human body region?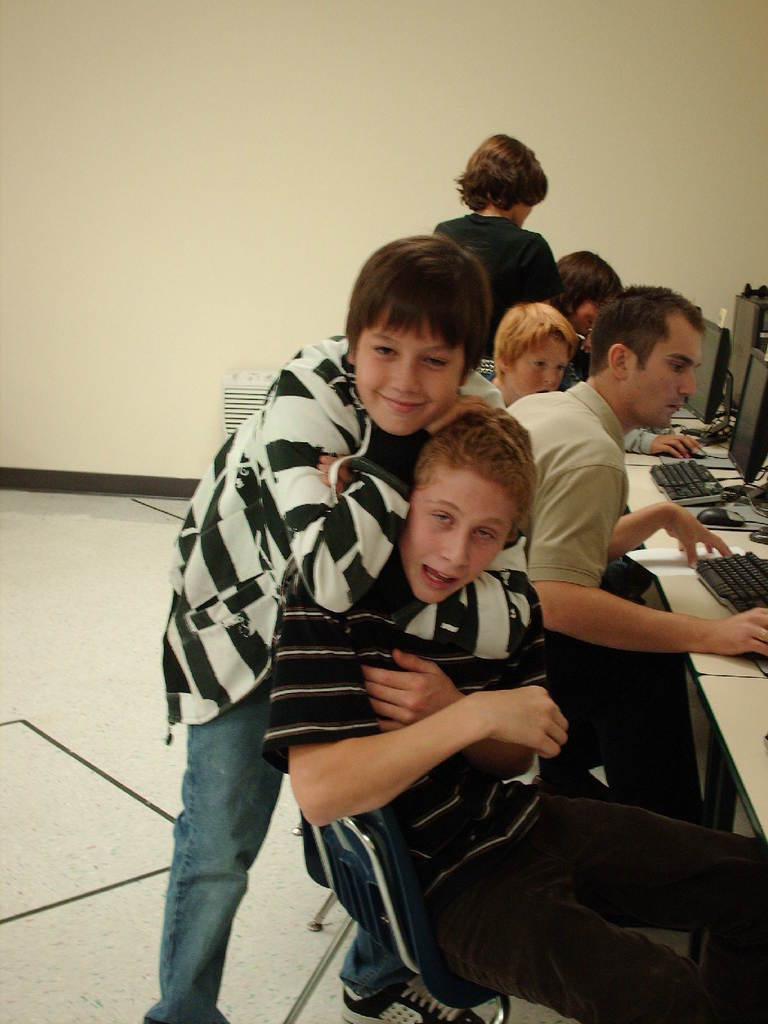
[left=262, top=545, right=767, bottom=1023]
